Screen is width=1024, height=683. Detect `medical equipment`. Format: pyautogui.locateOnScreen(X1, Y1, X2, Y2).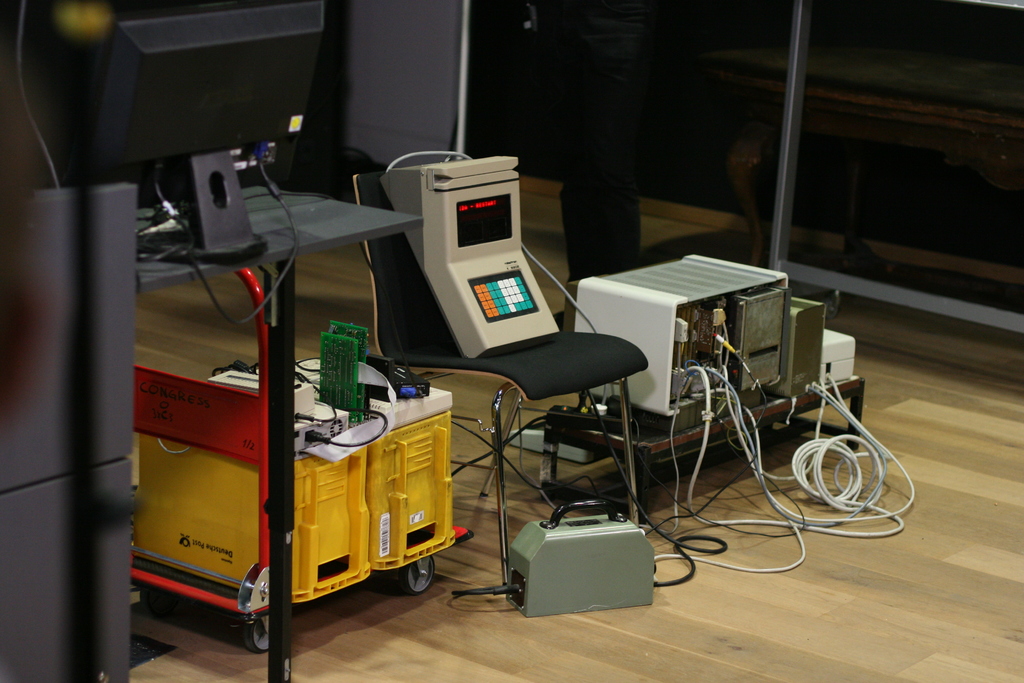
pyautogui.locateOnScreen(105, 90, 672, 682).
